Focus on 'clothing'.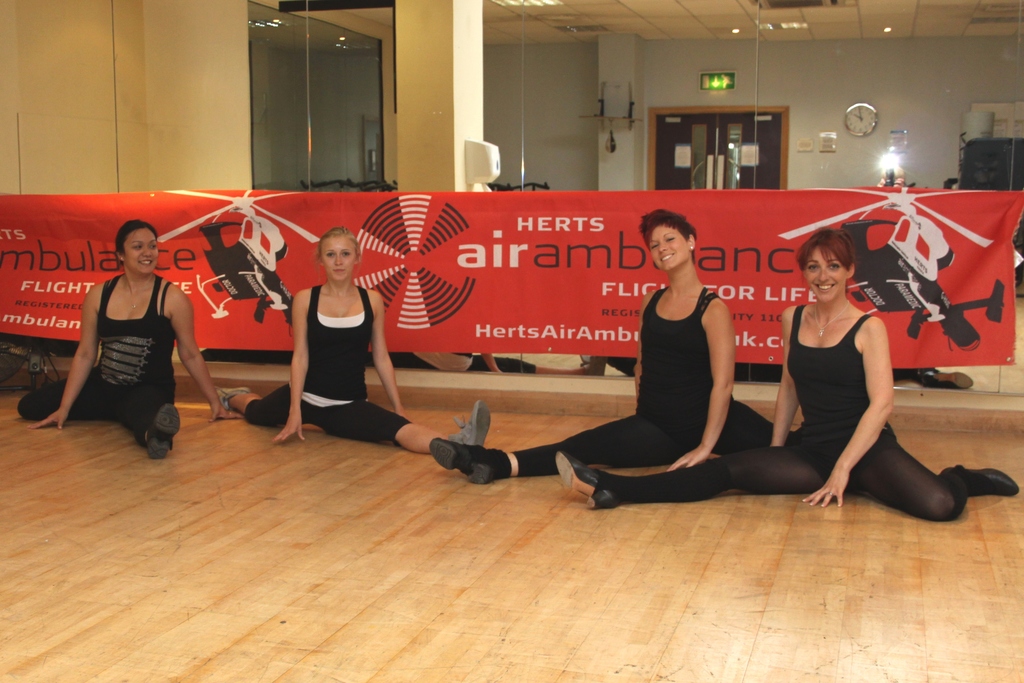
Focused at left=241, top=280, right=413, bottom=444.
